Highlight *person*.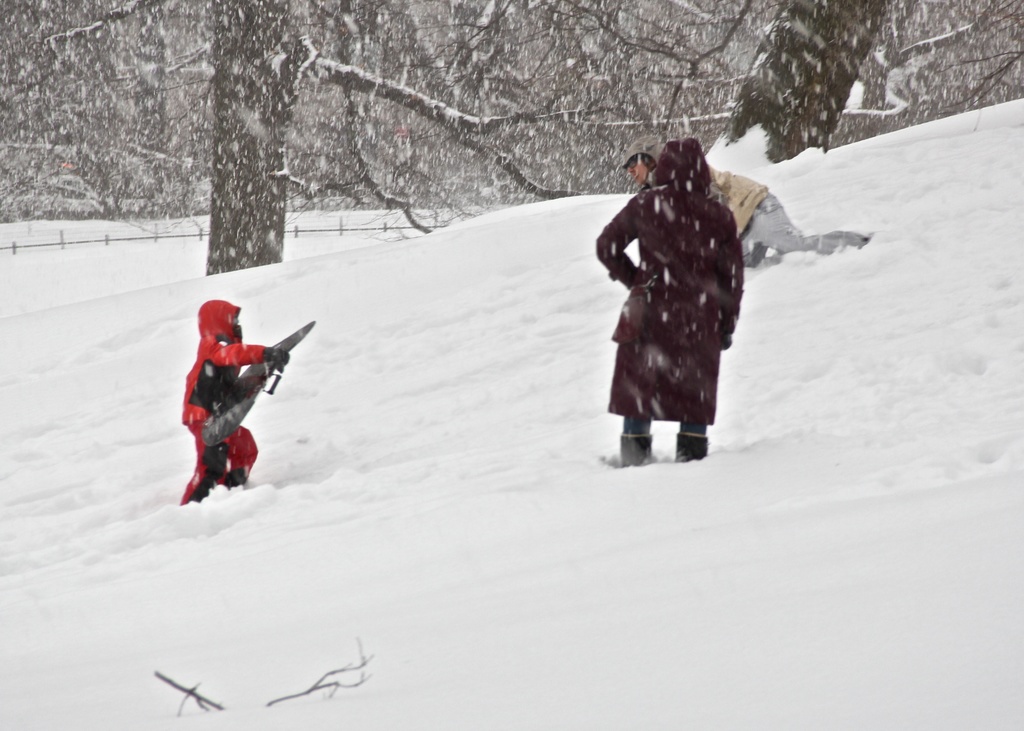
Highlighted region: l=591, t=134, r=742, b=467.
